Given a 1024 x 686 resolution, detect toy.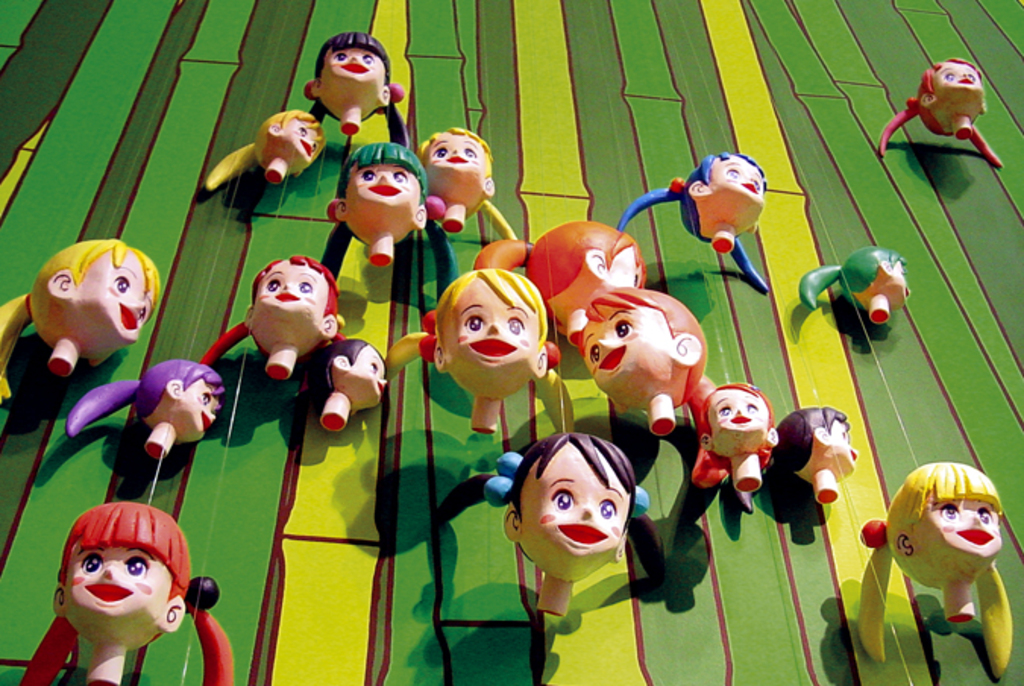
rect(695, 381, 792, 492).
